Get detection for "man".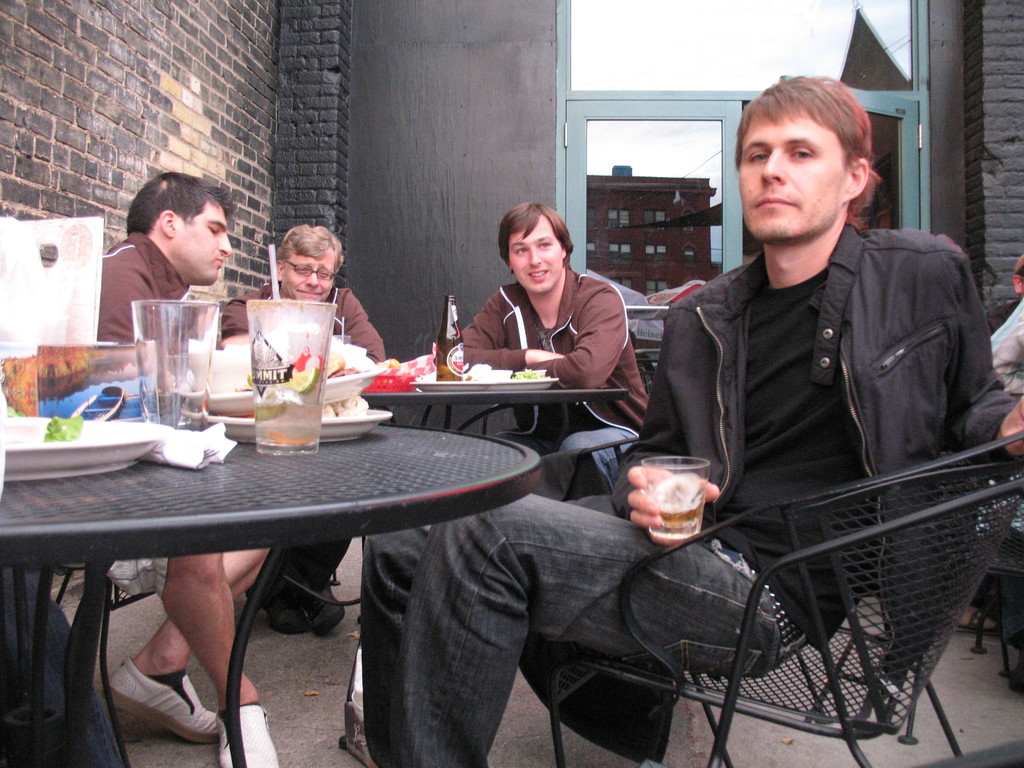
Detection: [97, 172, 259, 767].
